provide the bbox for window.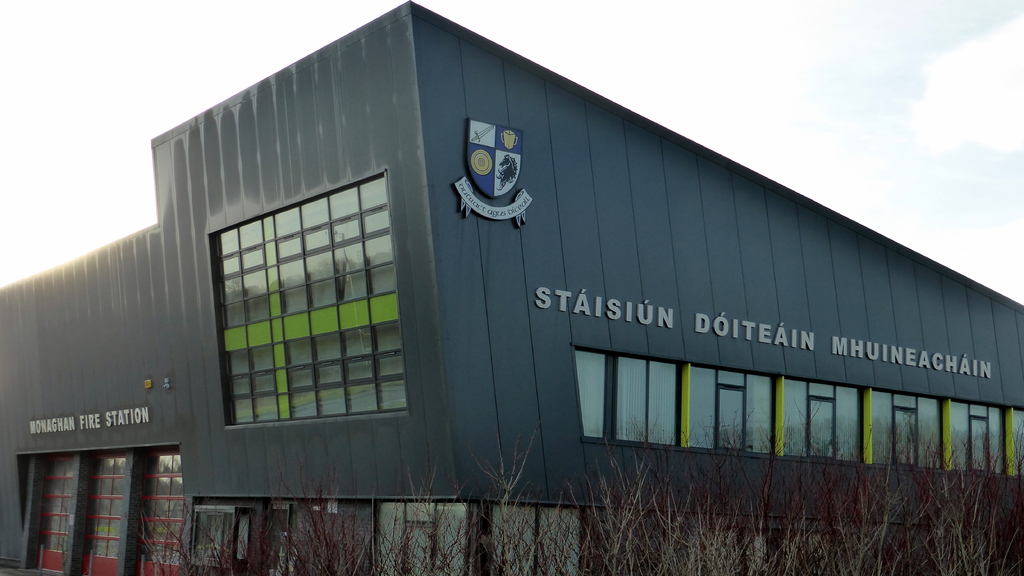
32:455:79:557.
